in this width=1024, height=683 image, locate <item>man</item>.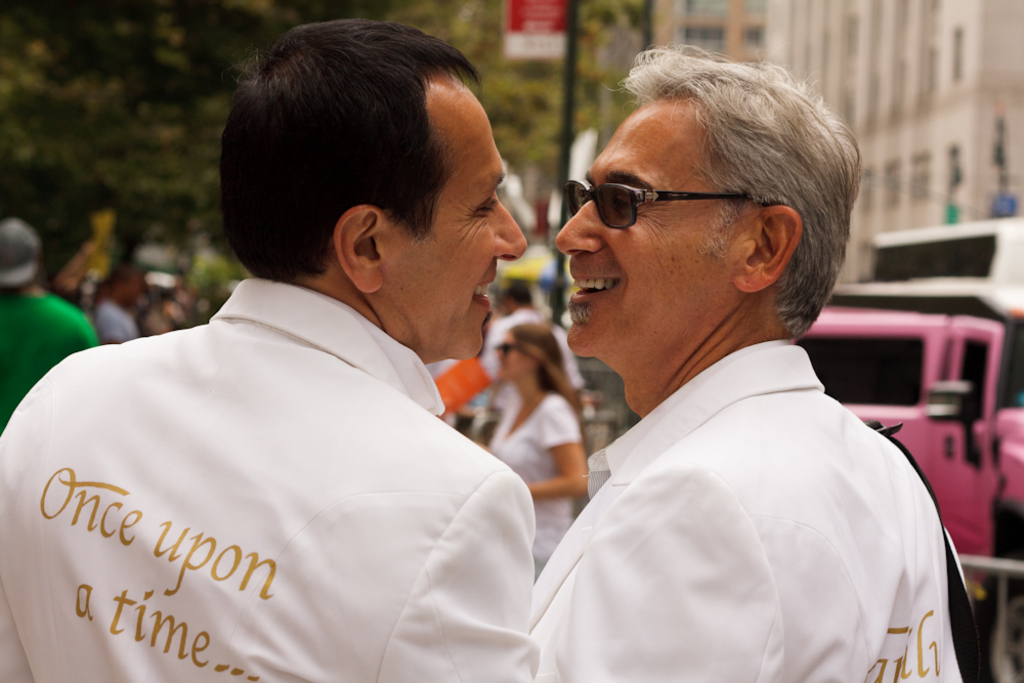
Bounding box: x1=0, y1=216, x2=96, y2=427.
